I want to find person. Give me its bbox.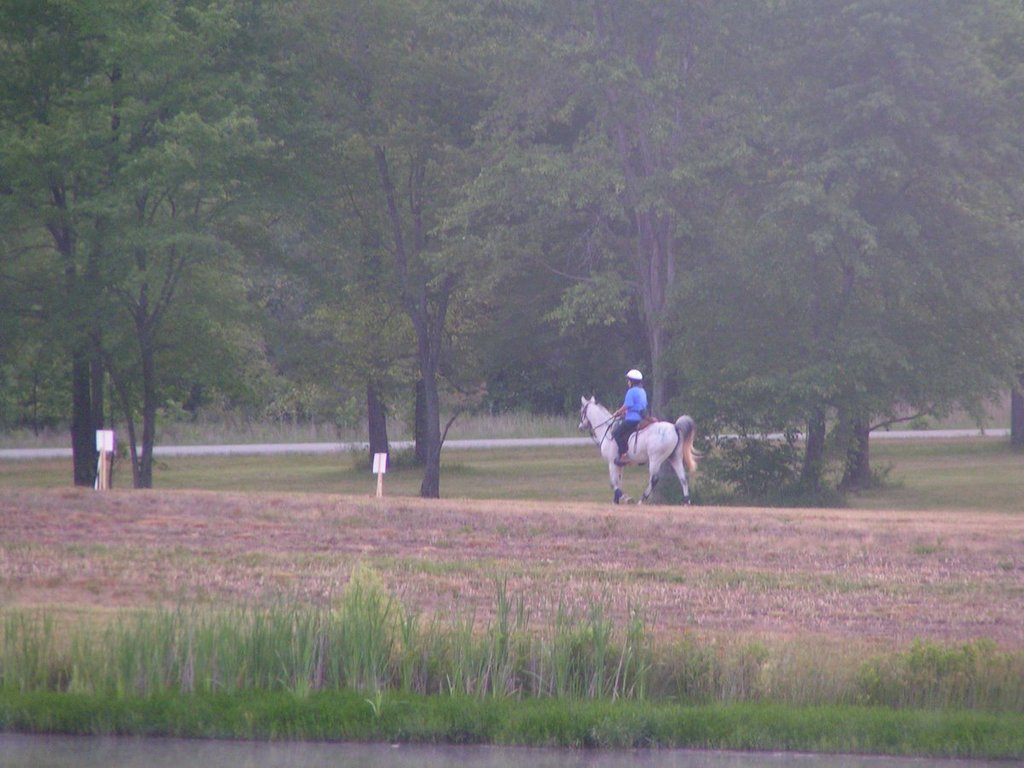
l=614, t=367, r=647, b=467.
